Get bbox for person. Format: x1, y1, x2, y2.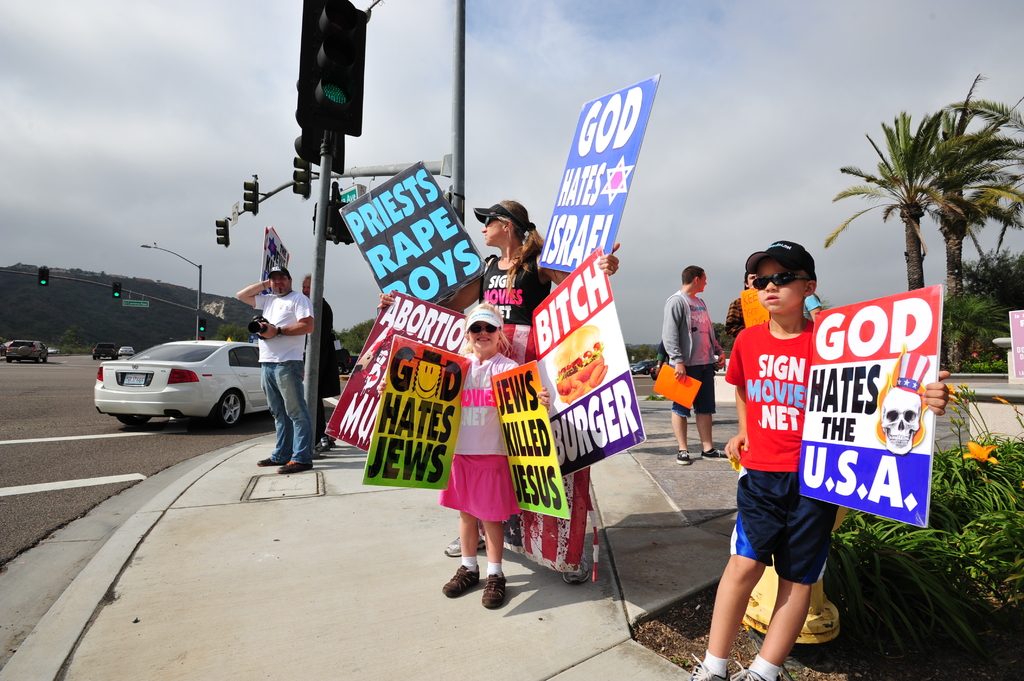
433, 307, 553, 611.
